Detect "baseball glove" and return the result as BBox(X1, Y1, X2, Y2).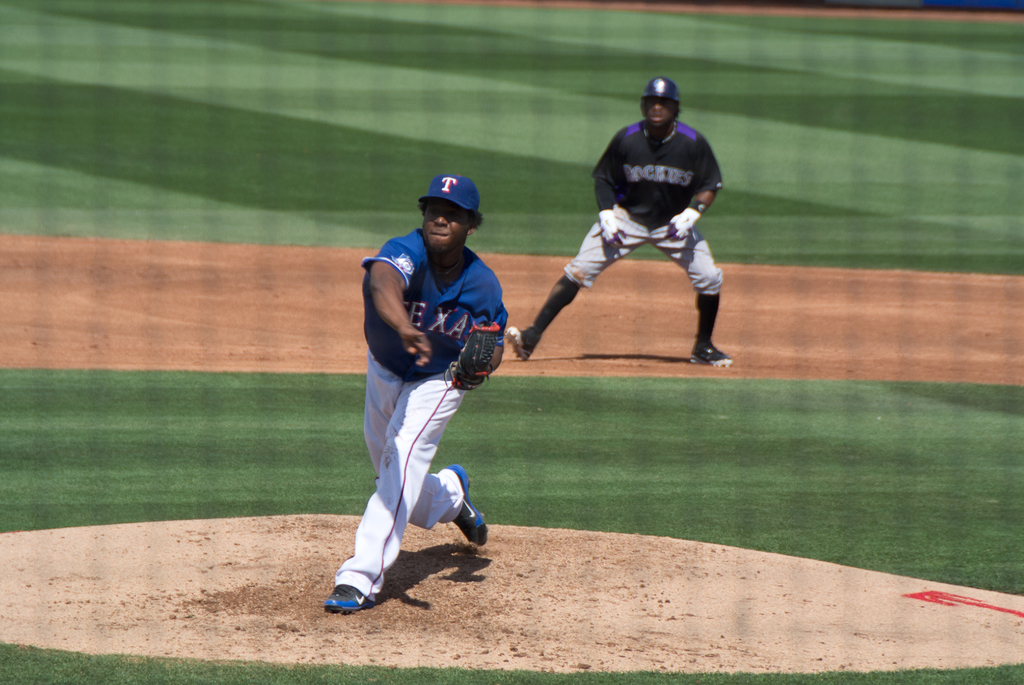
BBox(661, 203, 711, 243).
